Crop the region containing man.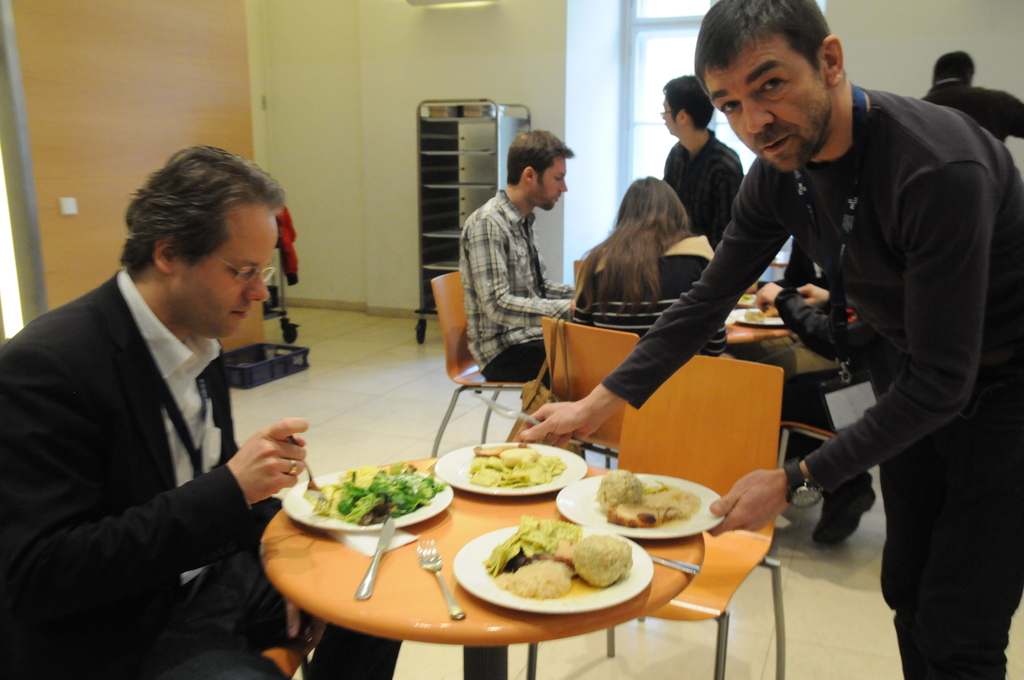
Crop region: pyautogui.locateOnScreen(656, 72, 746, 257).
